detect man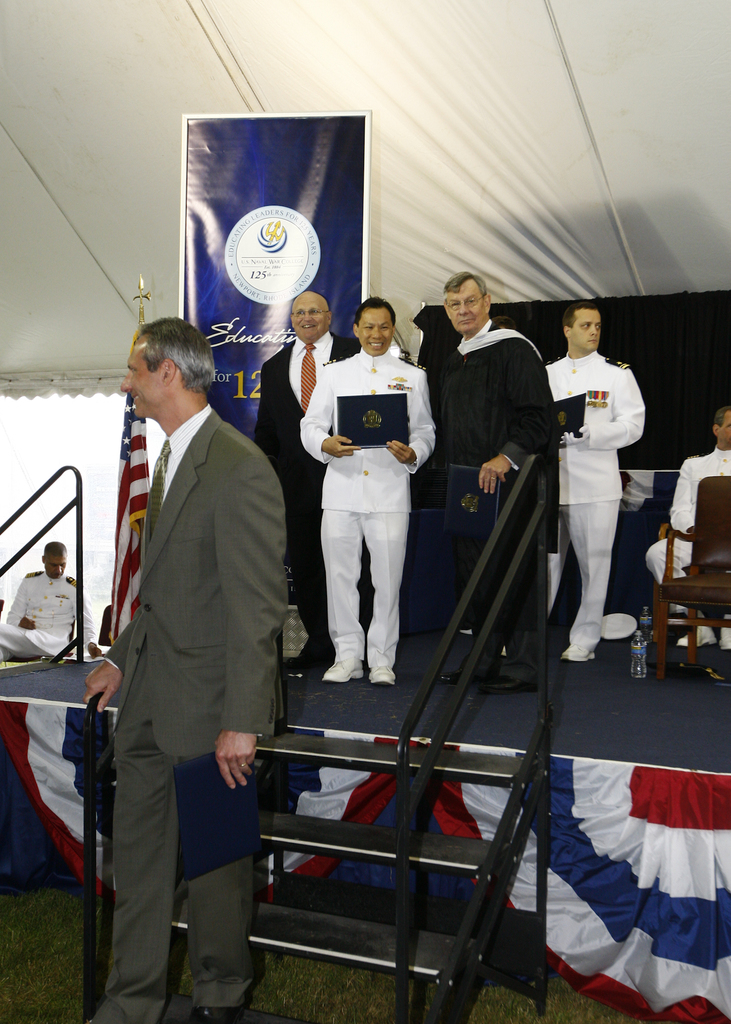
<bbox>1, 540, 77, 655</bbox>
